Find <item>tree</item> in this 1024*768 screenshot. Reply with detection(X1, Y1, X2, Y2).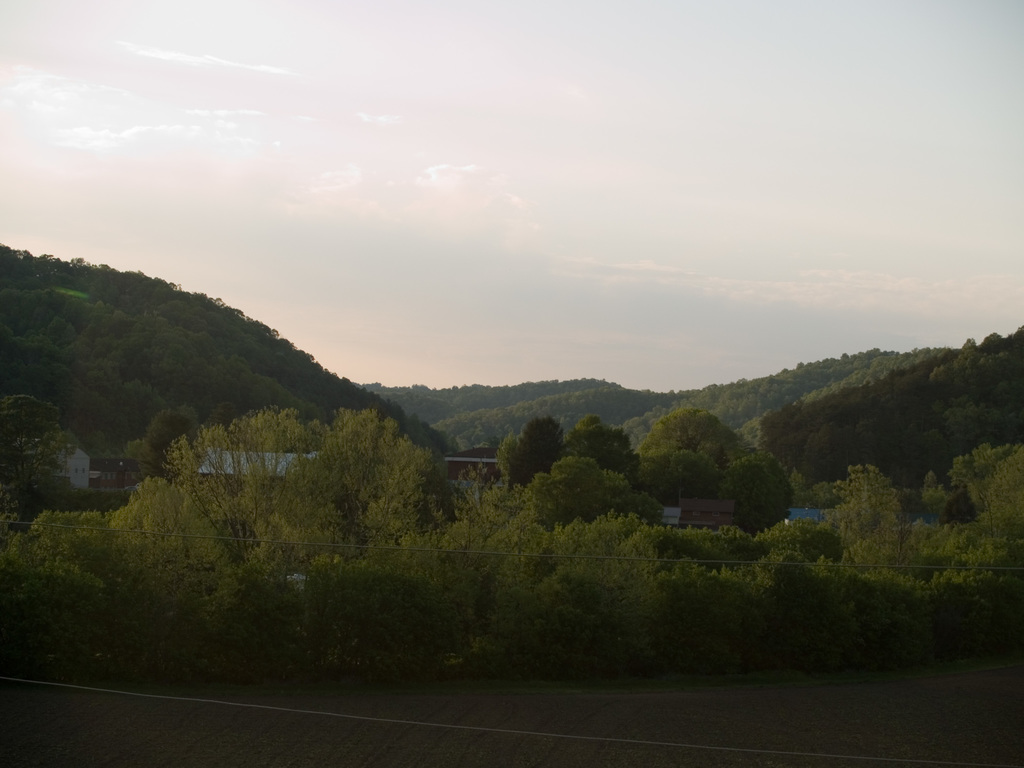
detection(266, 396, 435, 563).
